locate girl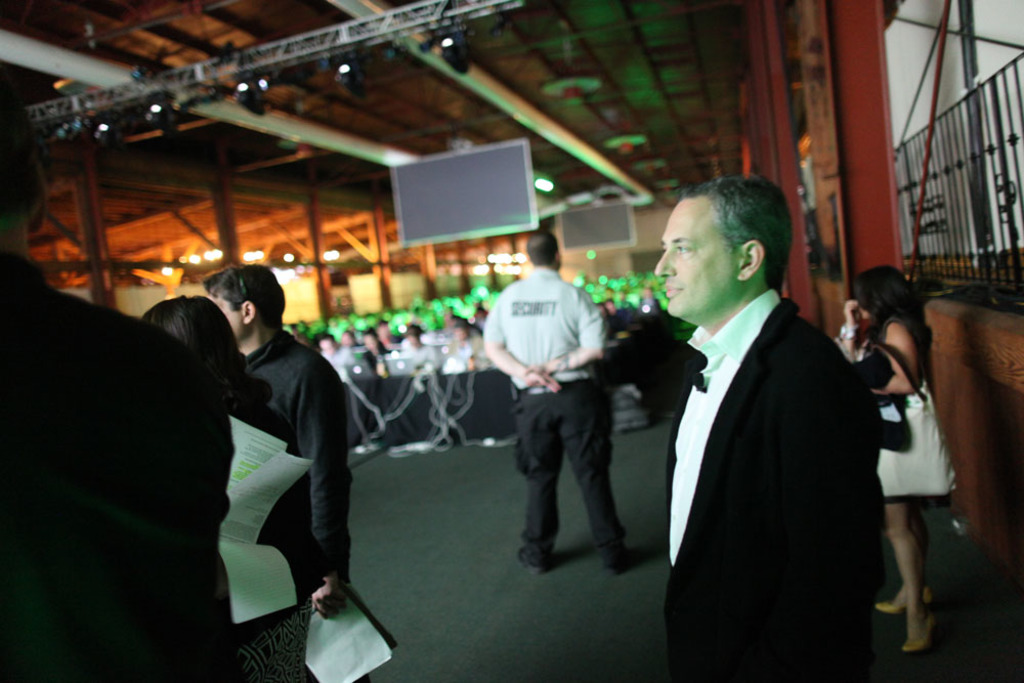
BBox(840, 267, 958, 653)
